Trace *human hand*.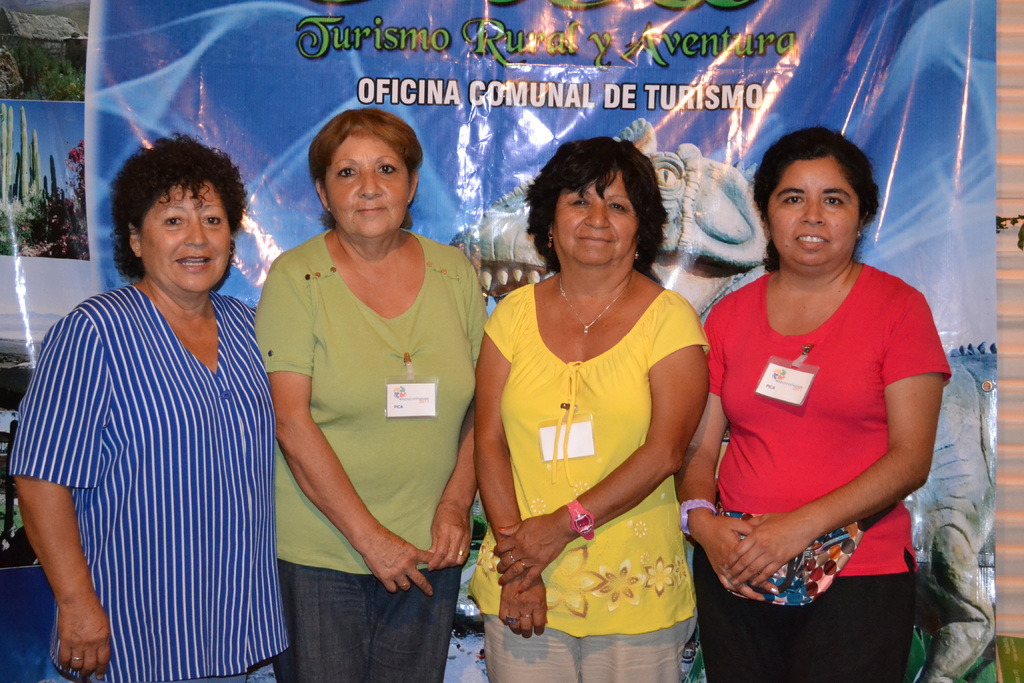
Traced to 724:514:808:588.
